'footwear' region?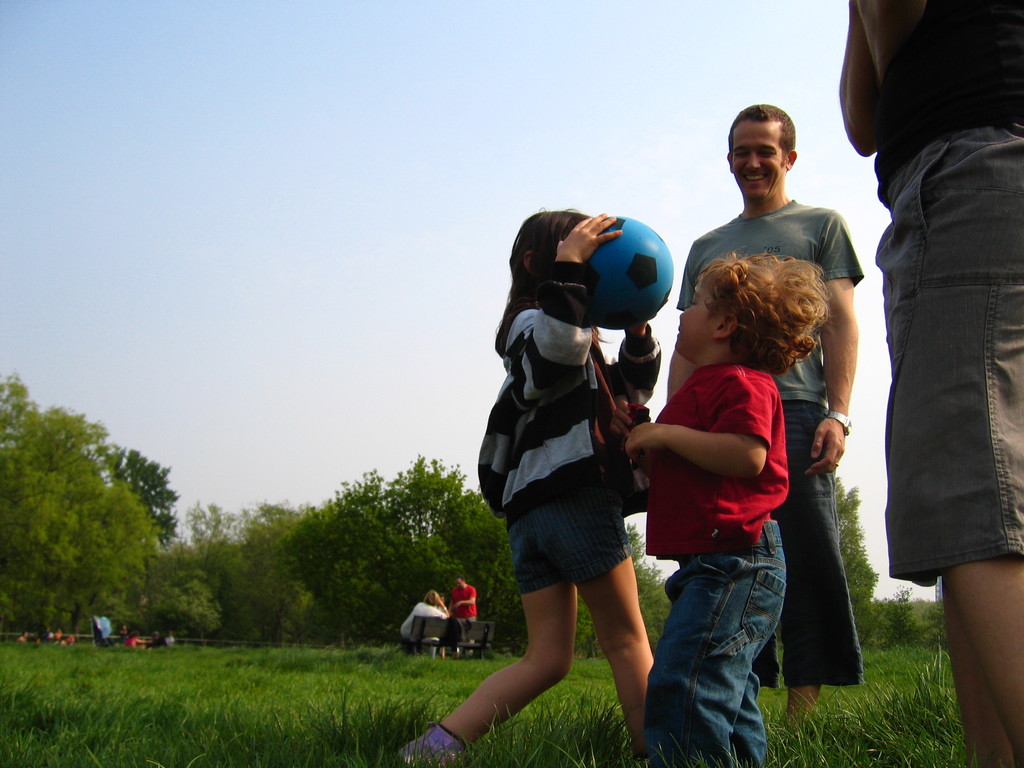
{"left": 397, "top": 717, "right": 474, "bottom": 767}
